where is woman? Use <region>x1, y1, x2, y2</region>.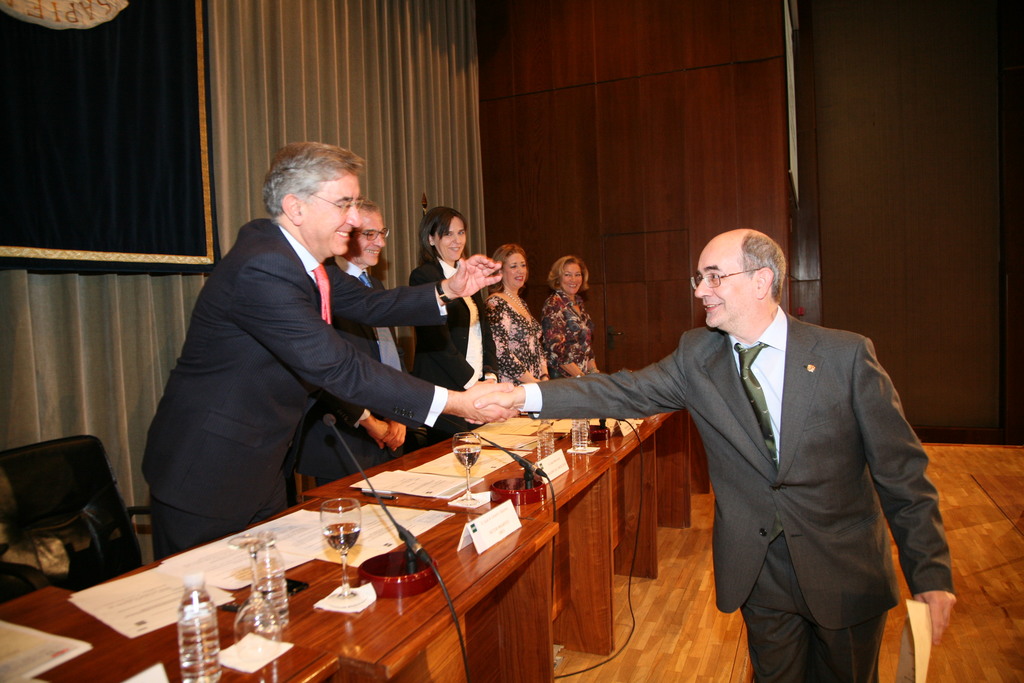
<region>410, 204, 500, 438</region>.
